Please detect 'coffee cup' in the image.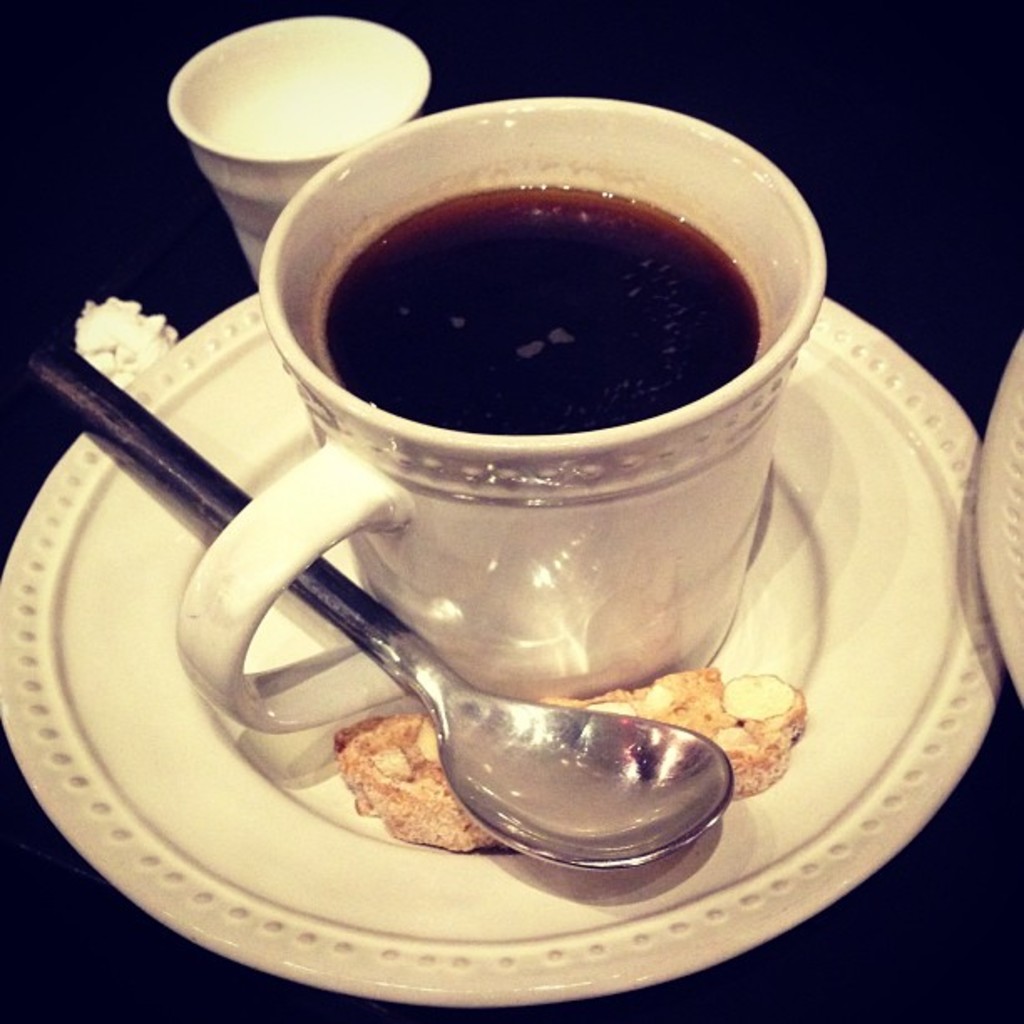
<region>162, 84, 832, 750</region>.
